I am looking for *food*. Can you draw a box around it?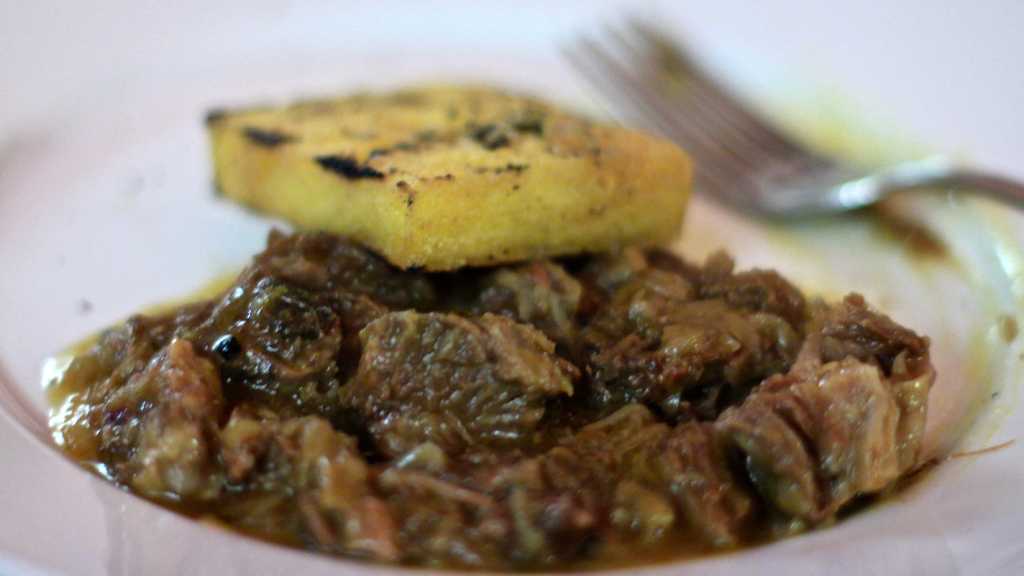
Sure, the bounding box is crop(195, 81, 612, 128).
